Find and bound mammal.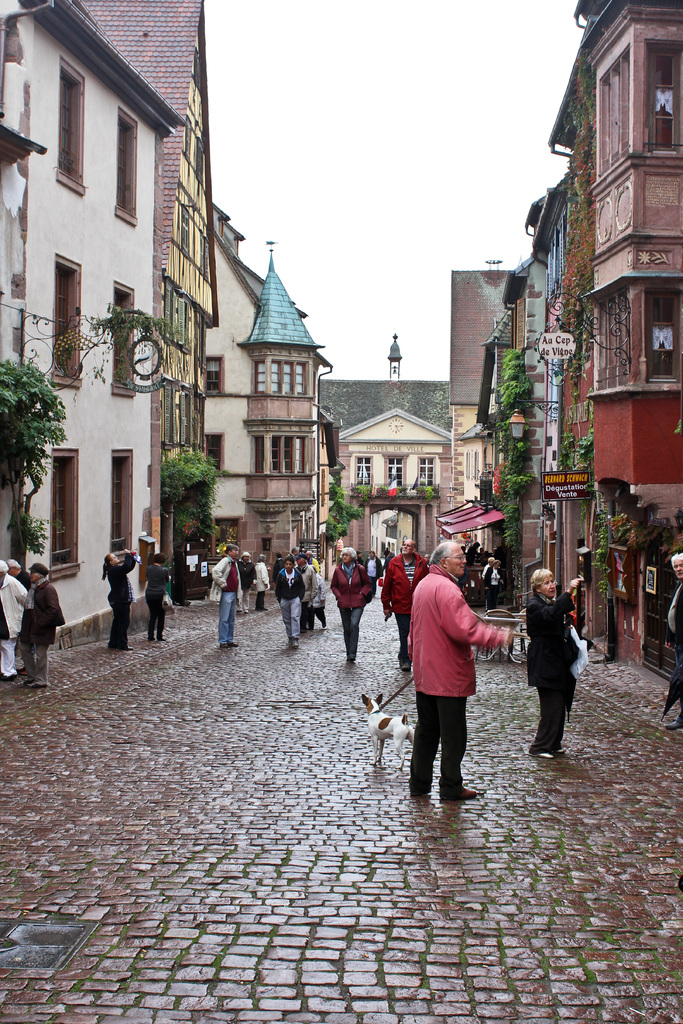
Bound: select_region(666, 550, 682, 731).
